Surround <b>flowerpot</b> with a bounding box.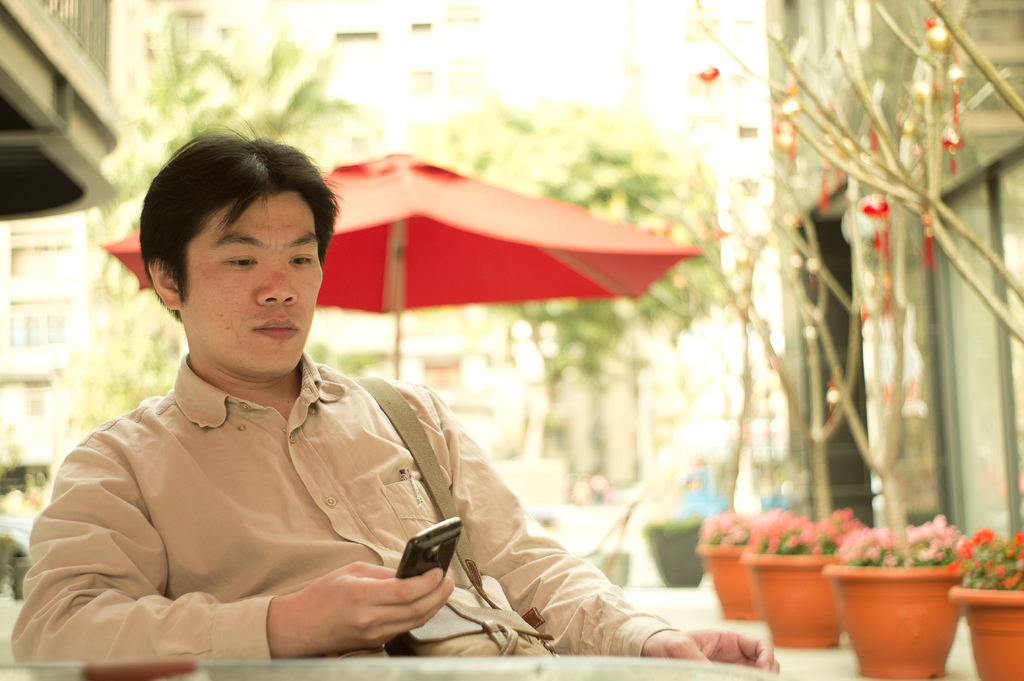
Rect(950, 579, 1023, 680).
